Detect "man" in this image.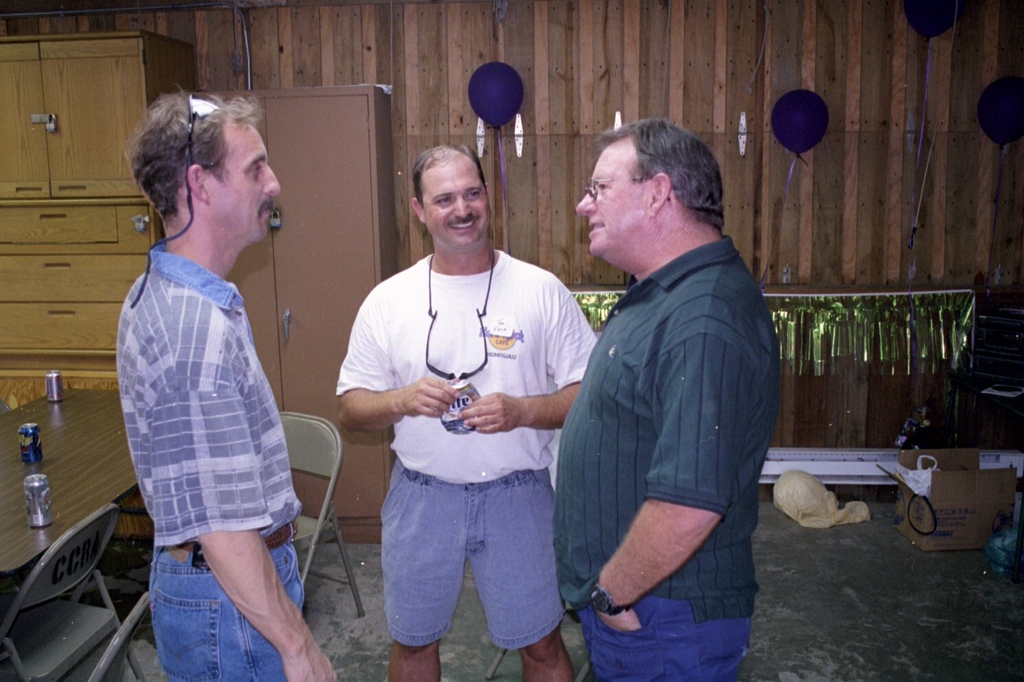
Detection: bbox=[115, 82, 339, 681].
